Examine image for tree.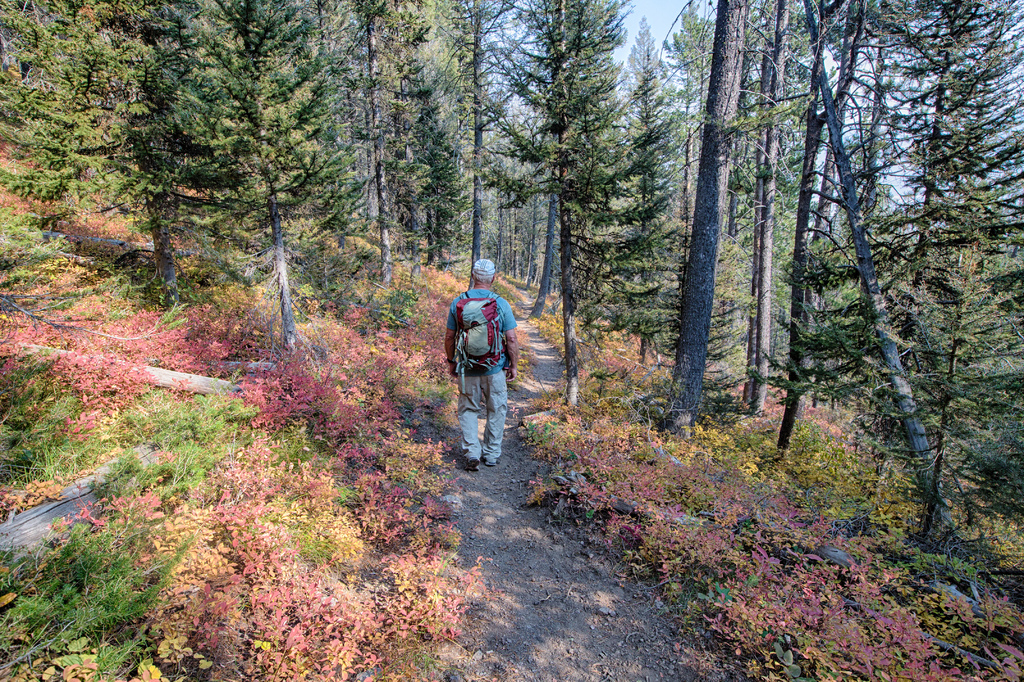
Examination result: rect(472, 15, 684, 349).
